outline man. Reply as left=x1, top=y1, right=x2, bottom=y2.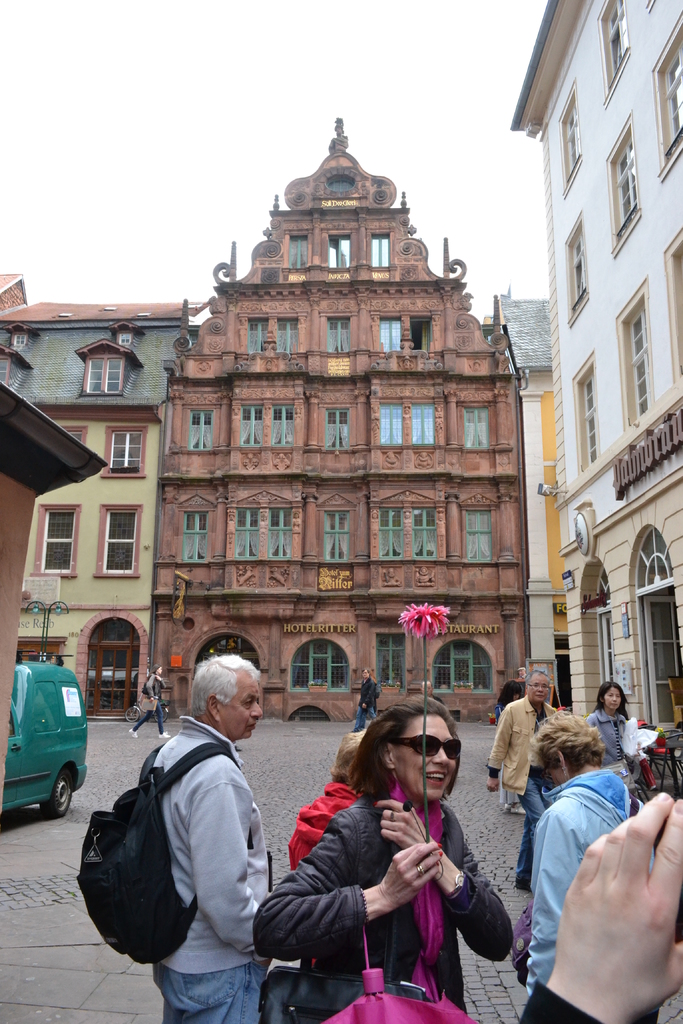
left=139, top=652, right=270, bottom=1023.
